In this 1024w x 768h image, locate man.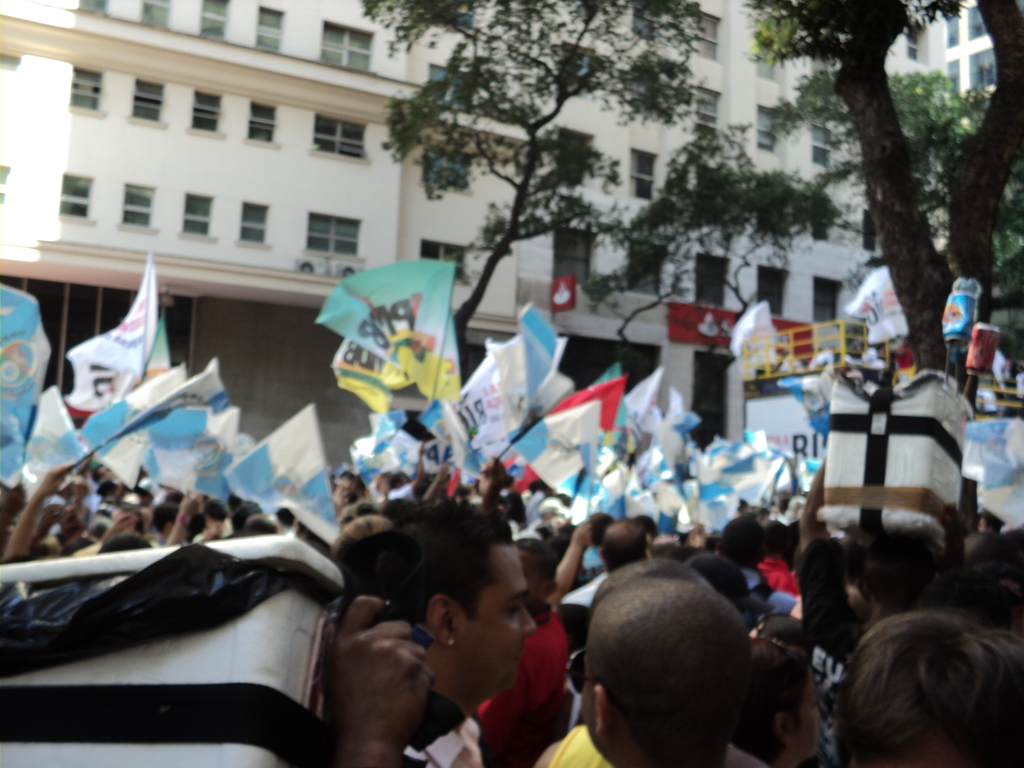
Bounding box: 536:563:772:767.
